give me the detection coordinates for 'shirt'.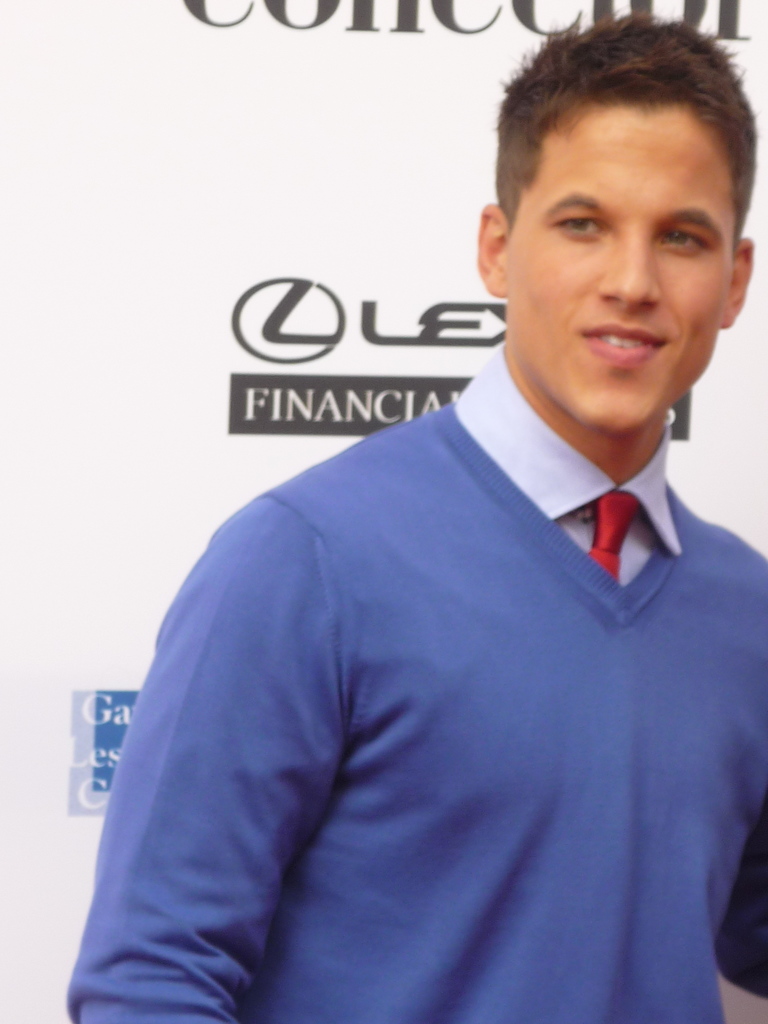
460, 346, 682, 579.
